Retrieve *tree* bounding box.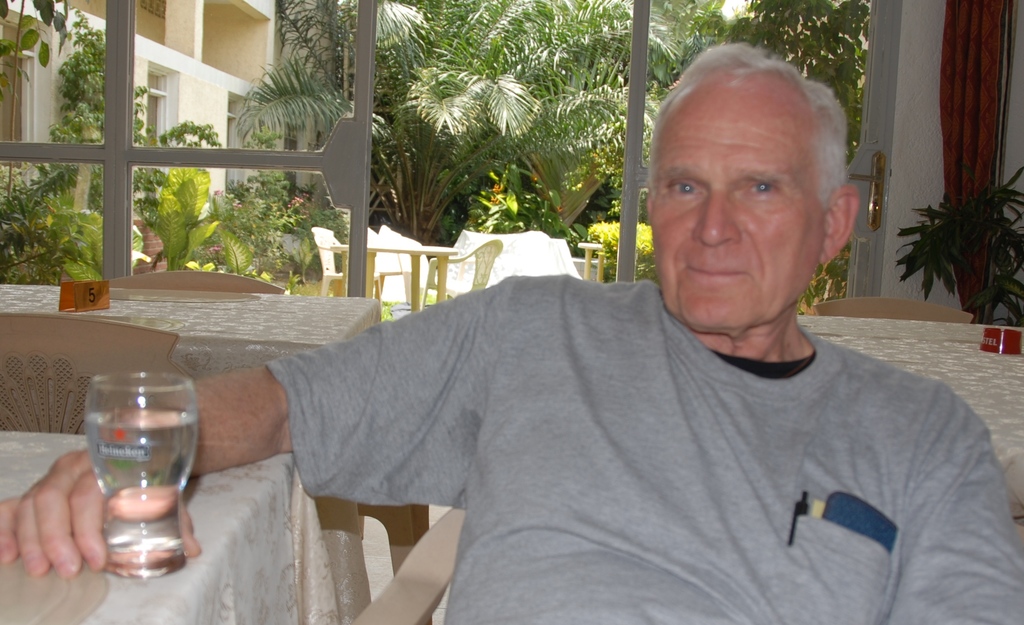
Bounding box: region(912, 149, 1018, 313).
